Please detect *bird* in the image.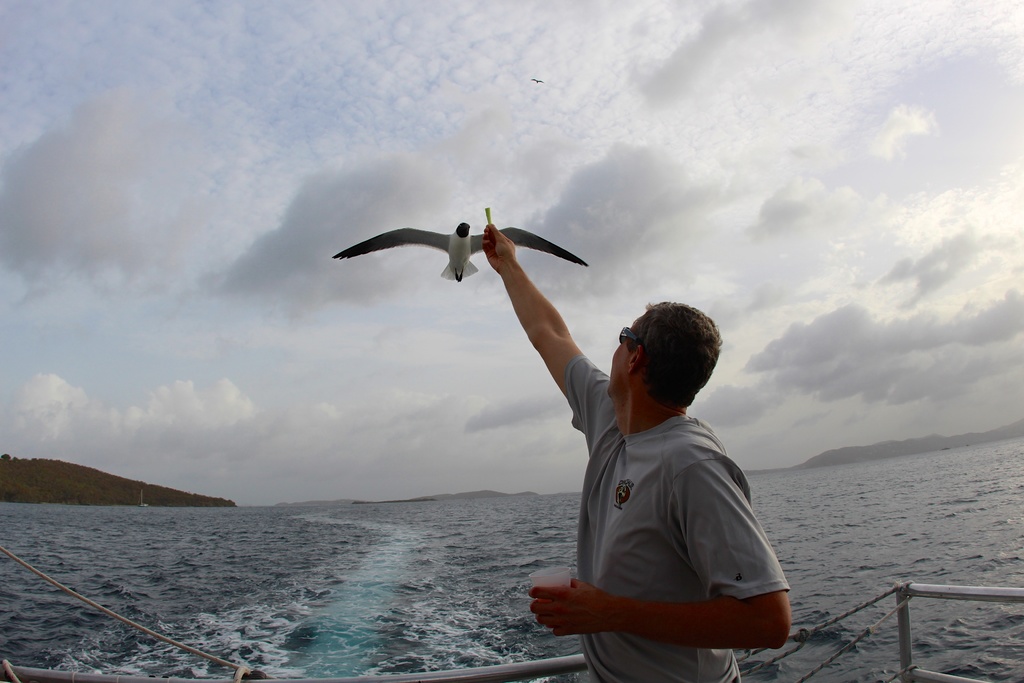
[left=312, top=213, right=552, bottom=293].
